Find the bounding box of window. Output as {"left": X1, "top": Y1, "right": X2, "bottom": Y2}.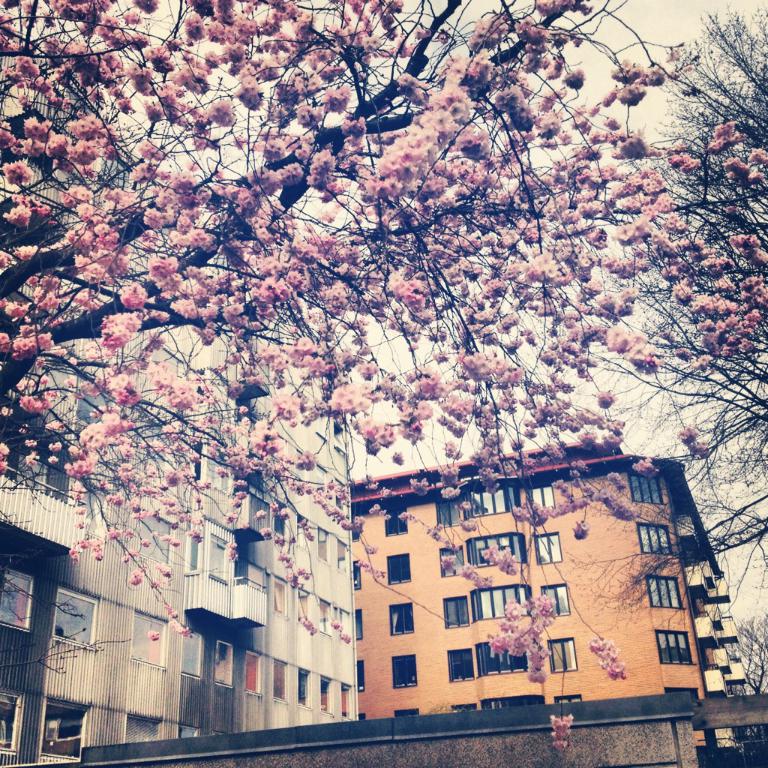
{"left": 442, "top": 596, "right": 472, "bottom": 629}.
